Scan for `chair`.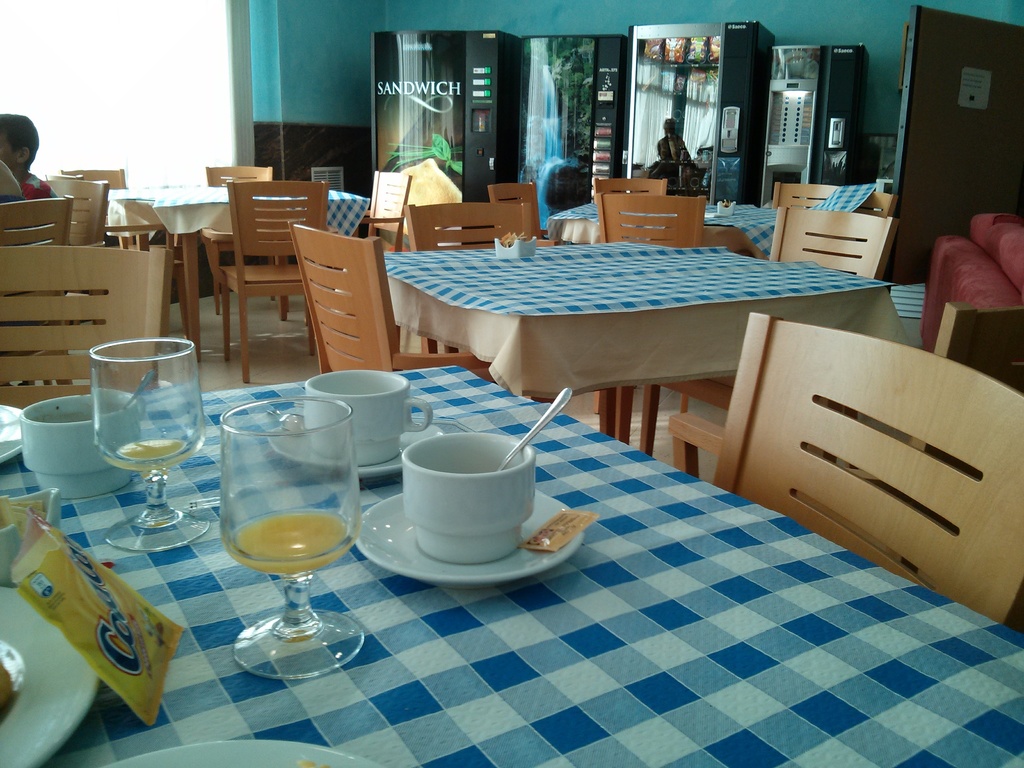
Scan result: 0,243,170,408.
